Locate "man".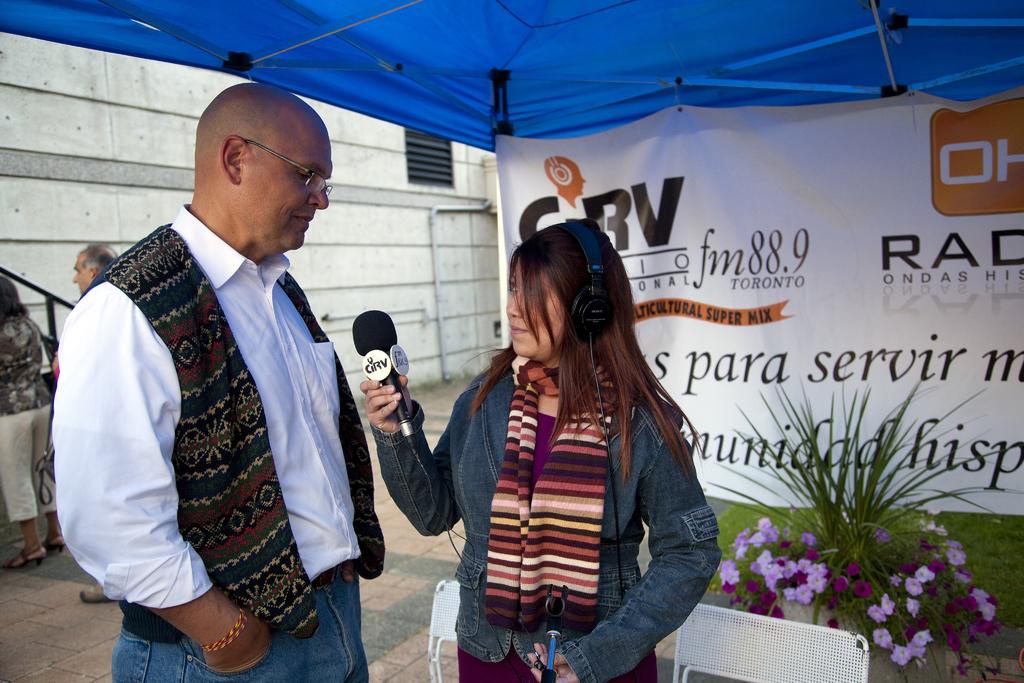
Bounding box: [left=70, top=236, right=111, bottom=290].
